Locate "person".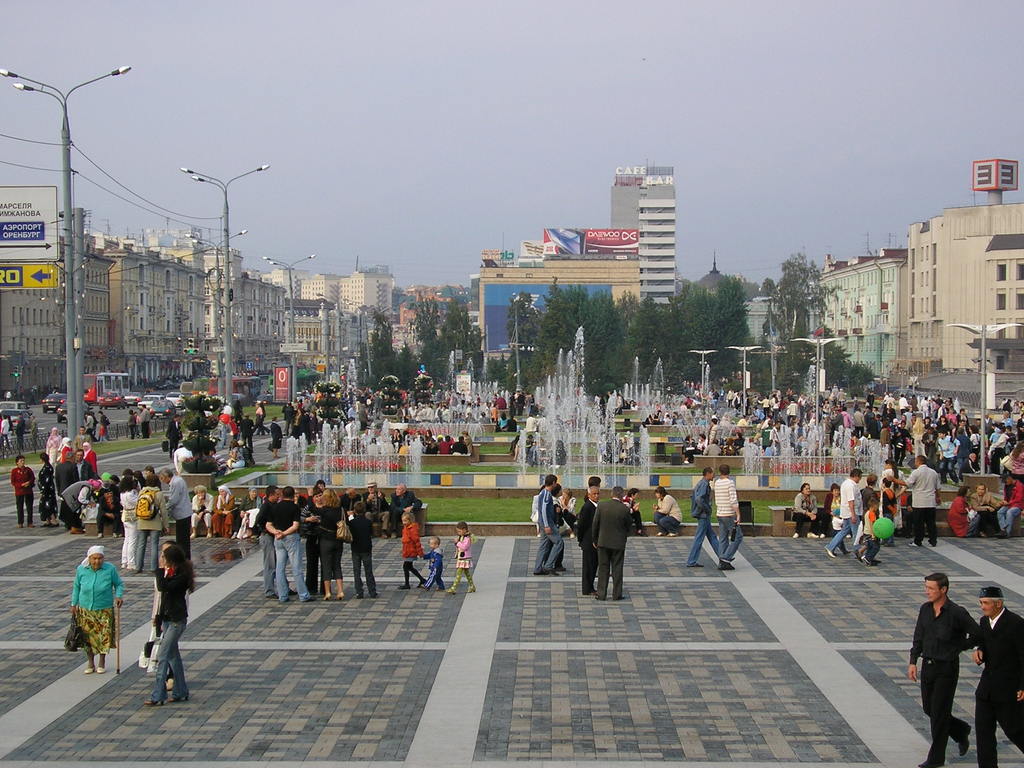
Bounding box: crop(68, 547, 122, 674).
